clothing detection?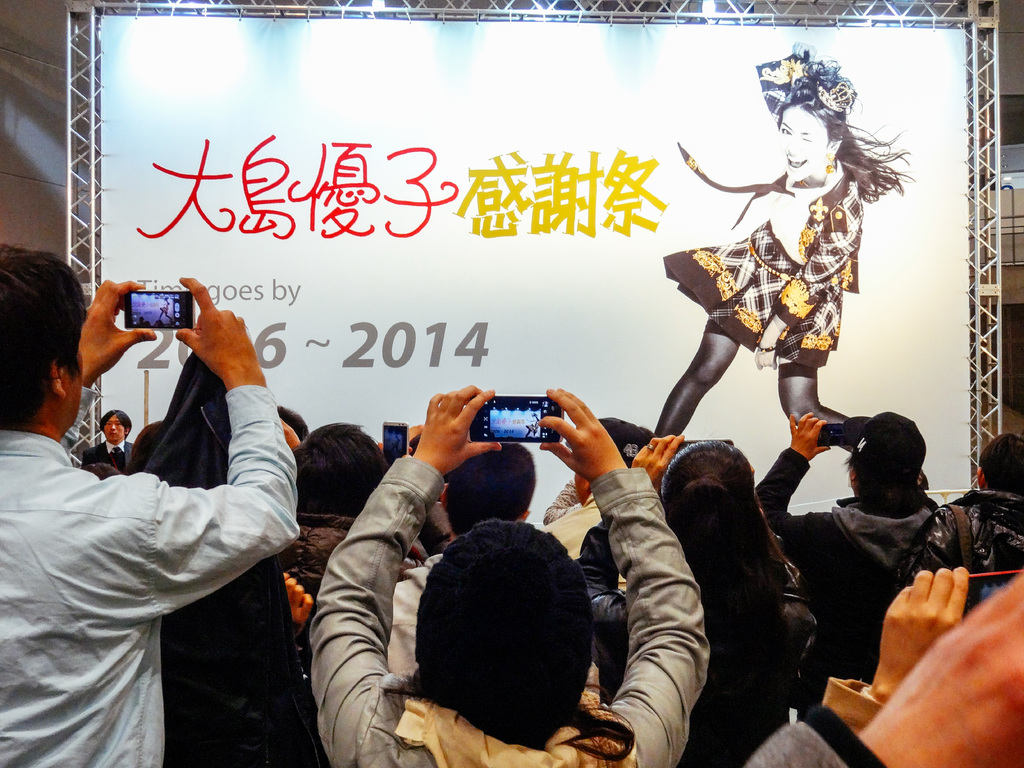
select_region(294, 511, 426, 607)
